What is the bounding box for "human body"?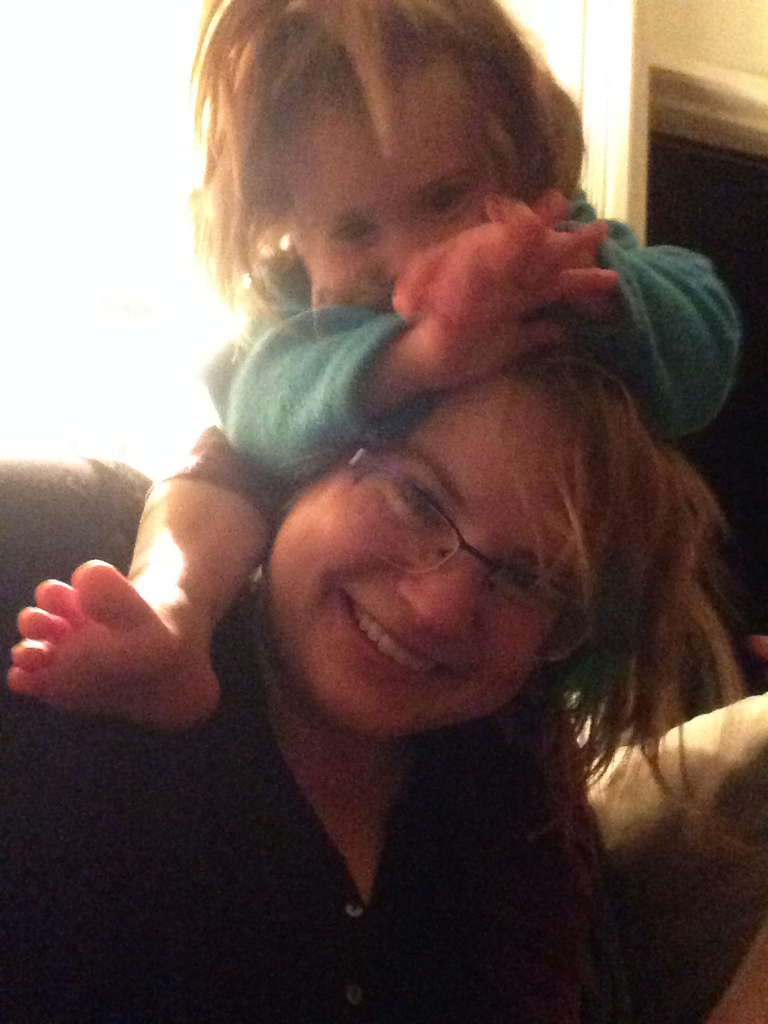
box=[0, 446, 654, 1023].
